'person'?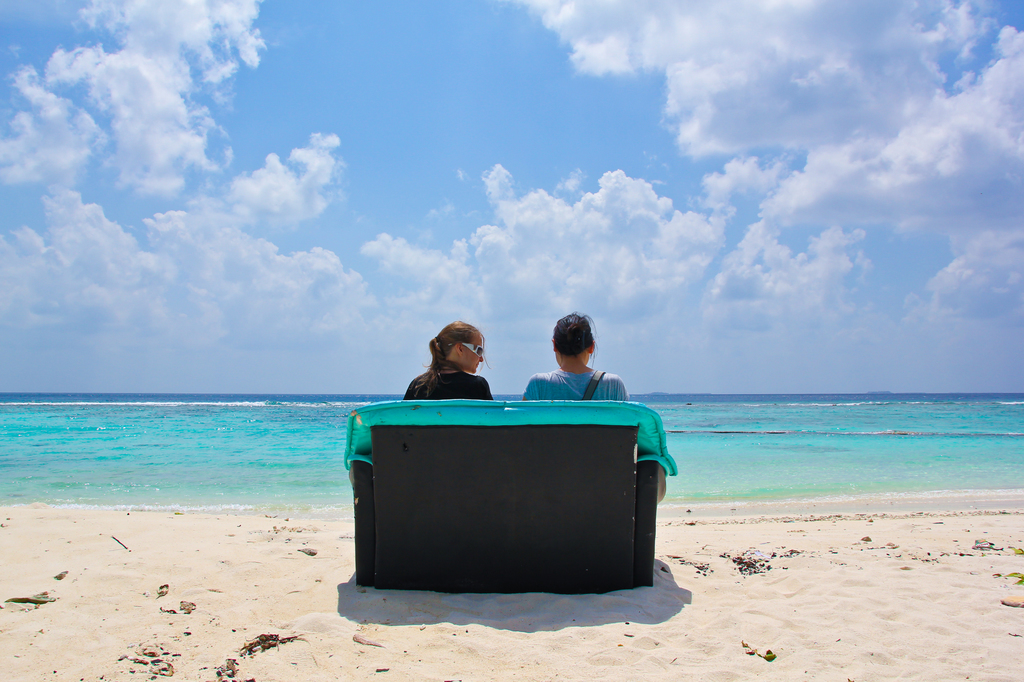
pyautogui.locateOnScreen(415, 317, 497, 408)
